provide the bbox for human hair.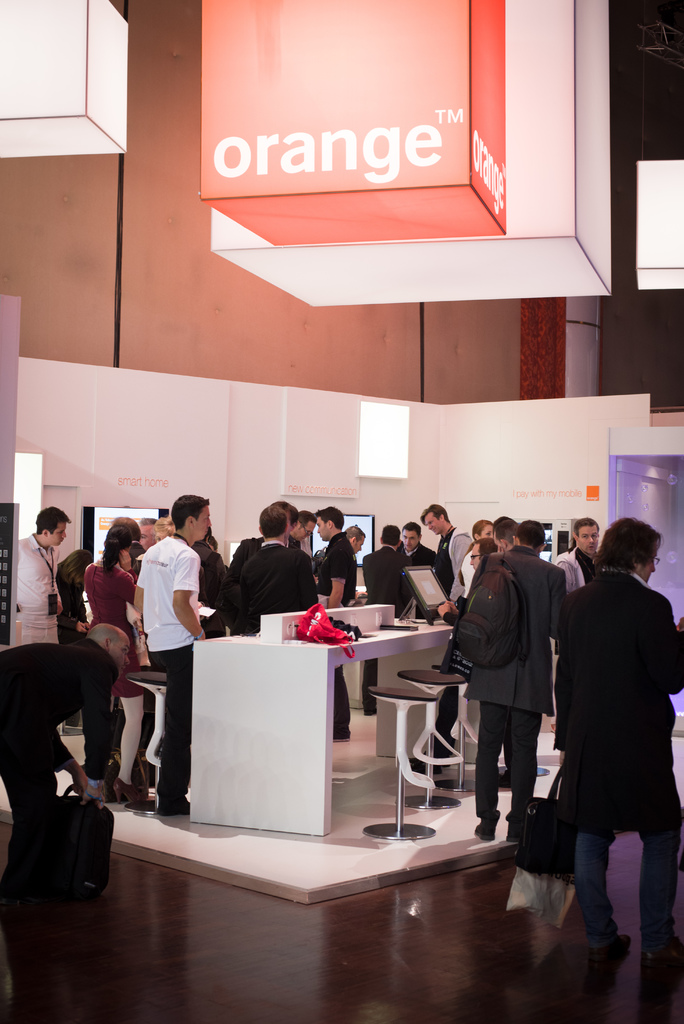
pyautogui.locateOnScreen(401, 520, 421, 541).
